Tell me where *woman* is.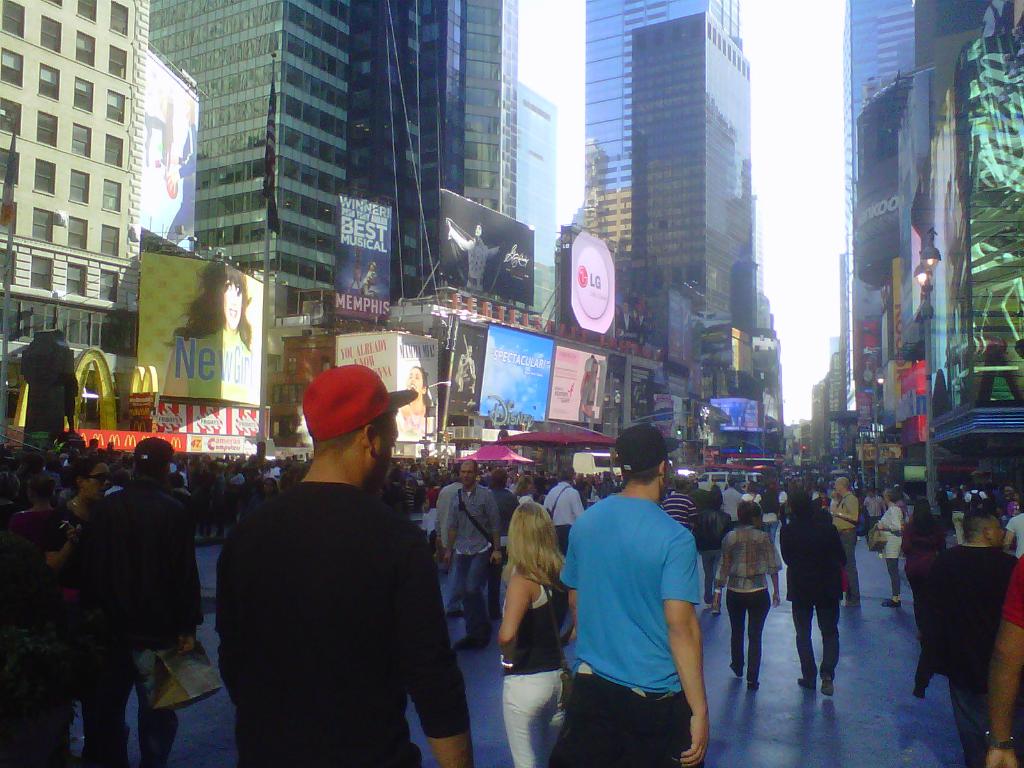
*woman* is at 899:498:952:601.
